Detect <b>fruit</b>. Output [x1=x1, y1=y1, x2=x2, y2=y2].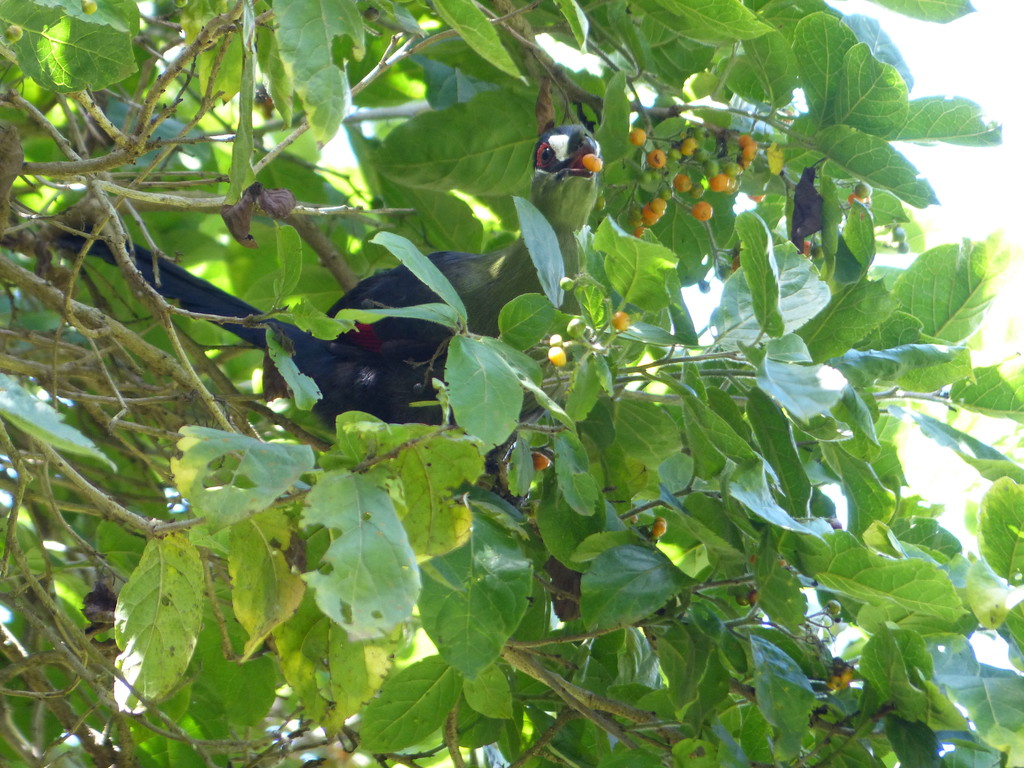
[x1=548, y1=334, x2=563, y2=348].
